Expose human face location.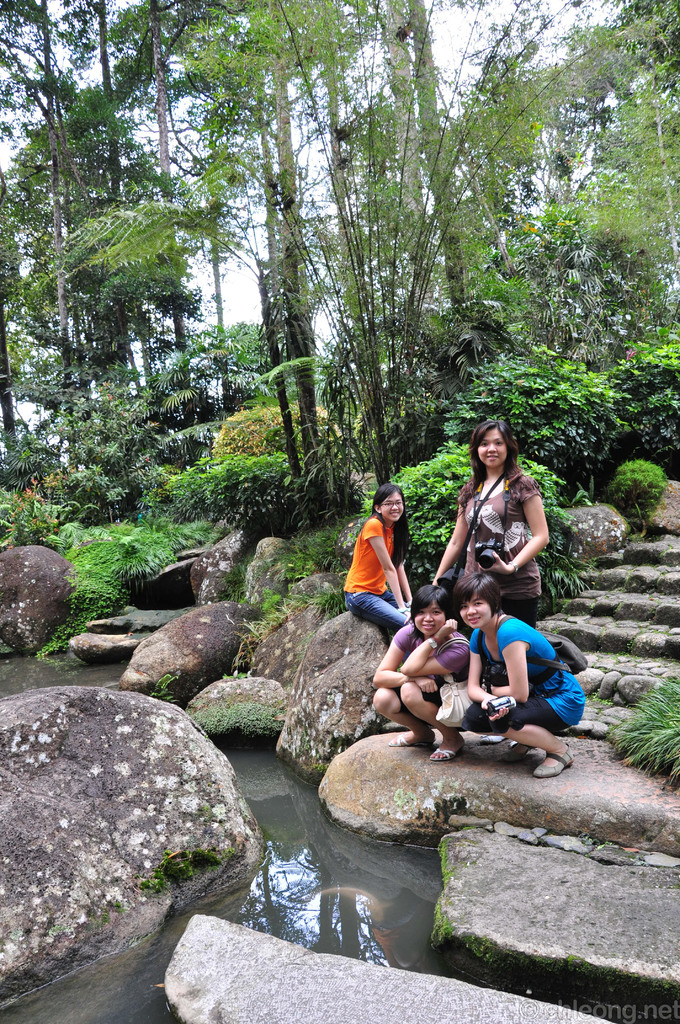
Exposed at (x1=473, y1=428, x2=506, y2=466).
